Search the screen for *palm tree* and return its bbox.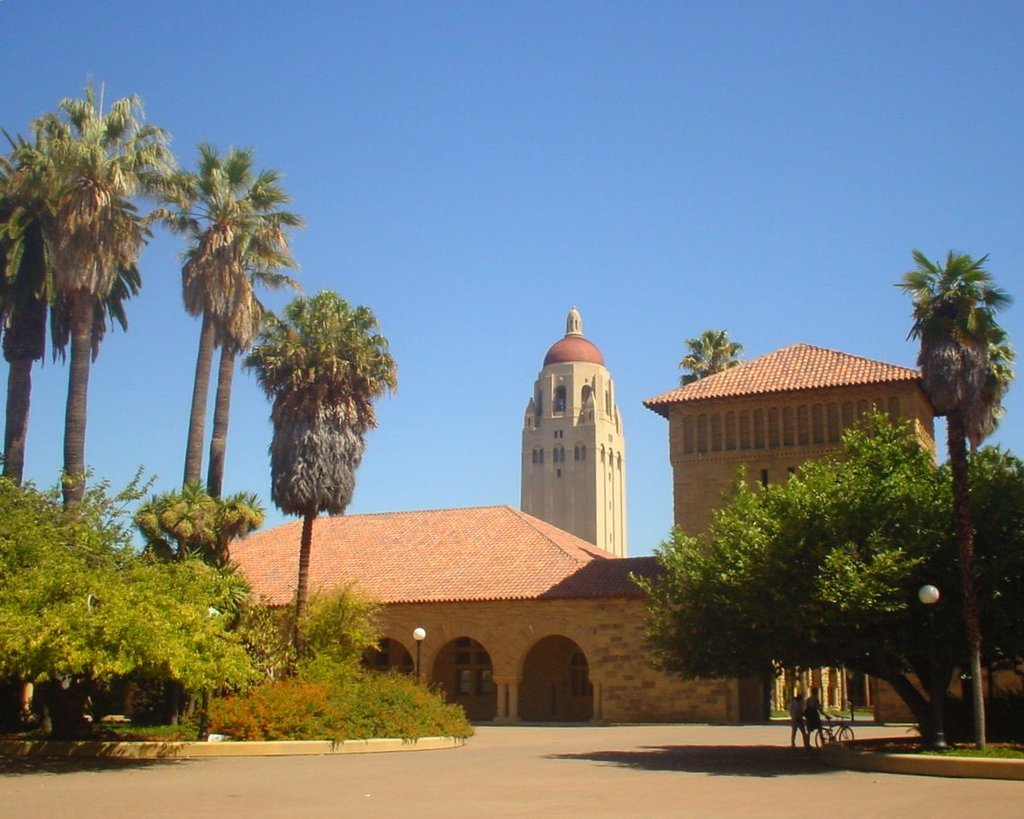
Found: box(156, 159, 281, 502).
